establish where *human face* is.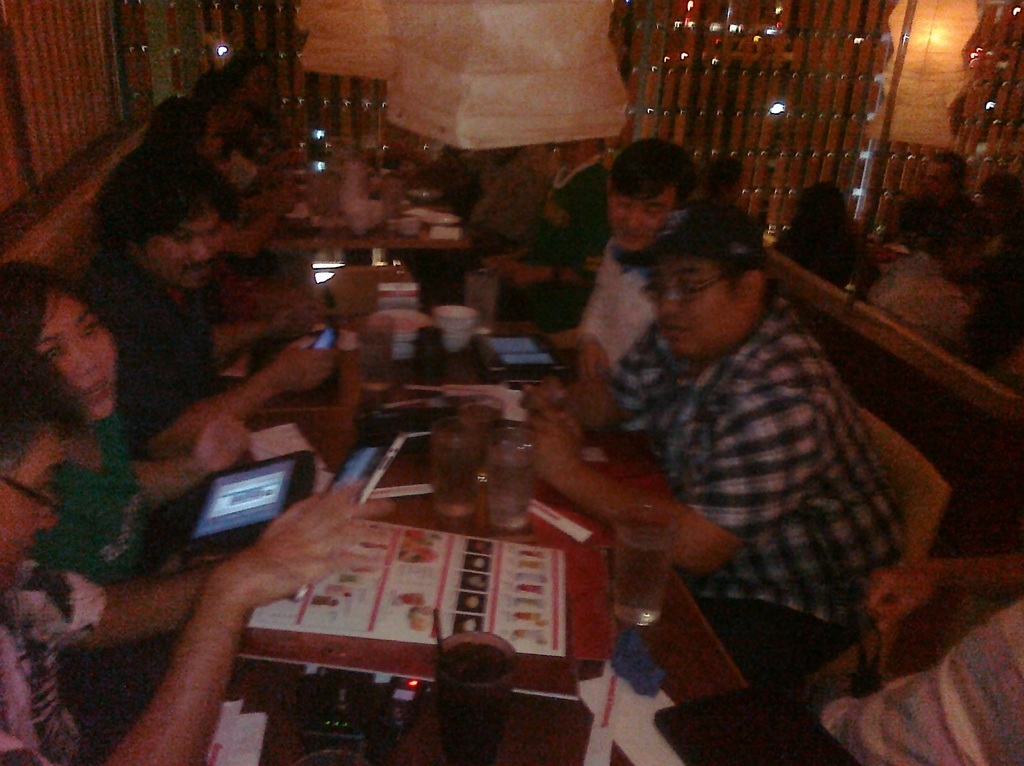
Established at x1=34, y1=287, x2=114, y2=419.
